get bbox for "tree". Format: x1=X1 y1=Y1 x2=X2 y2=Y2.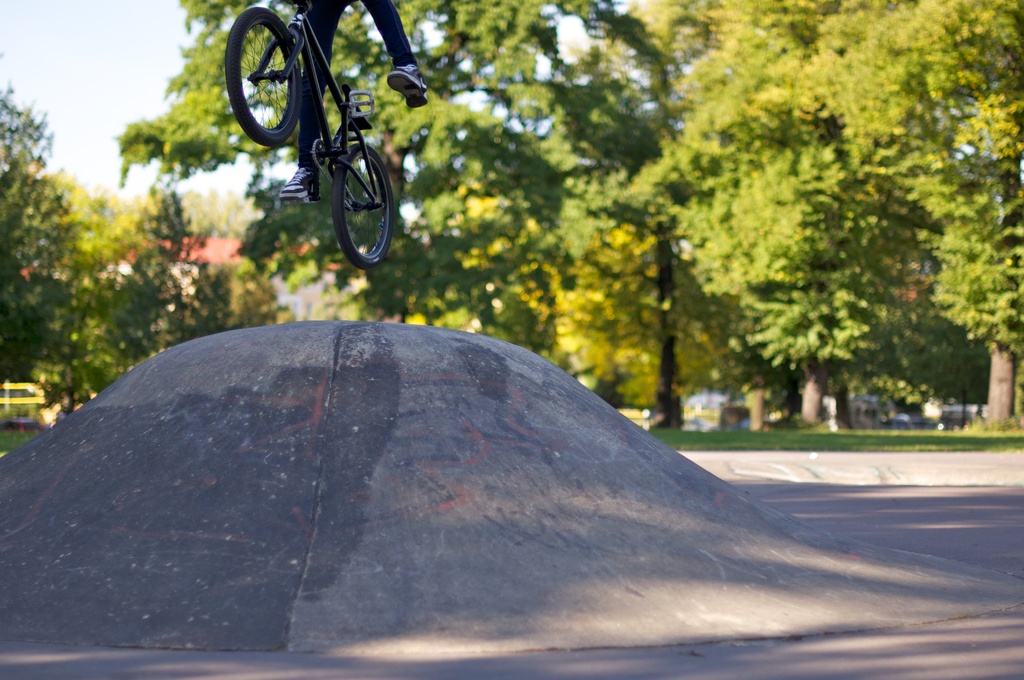
x1=675 y1=149 x2=948 y2=442.
